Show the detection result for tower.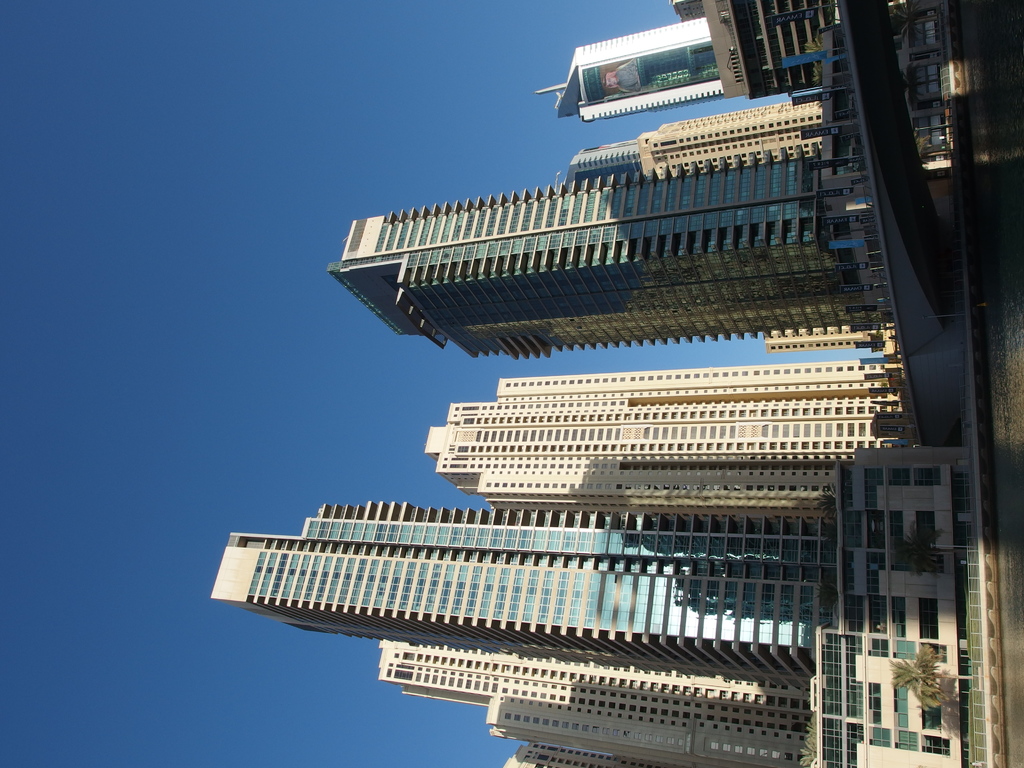
Rect(548, 23, 730, 118).
